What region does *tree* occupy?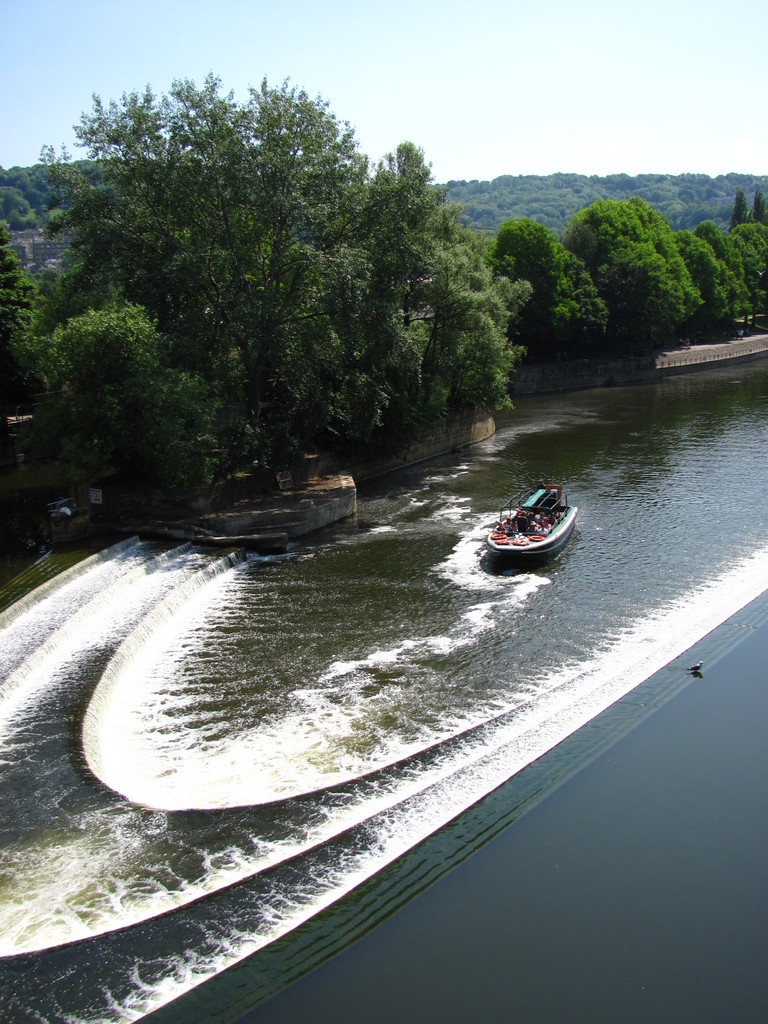
box=[0, 168, 42, 221].
